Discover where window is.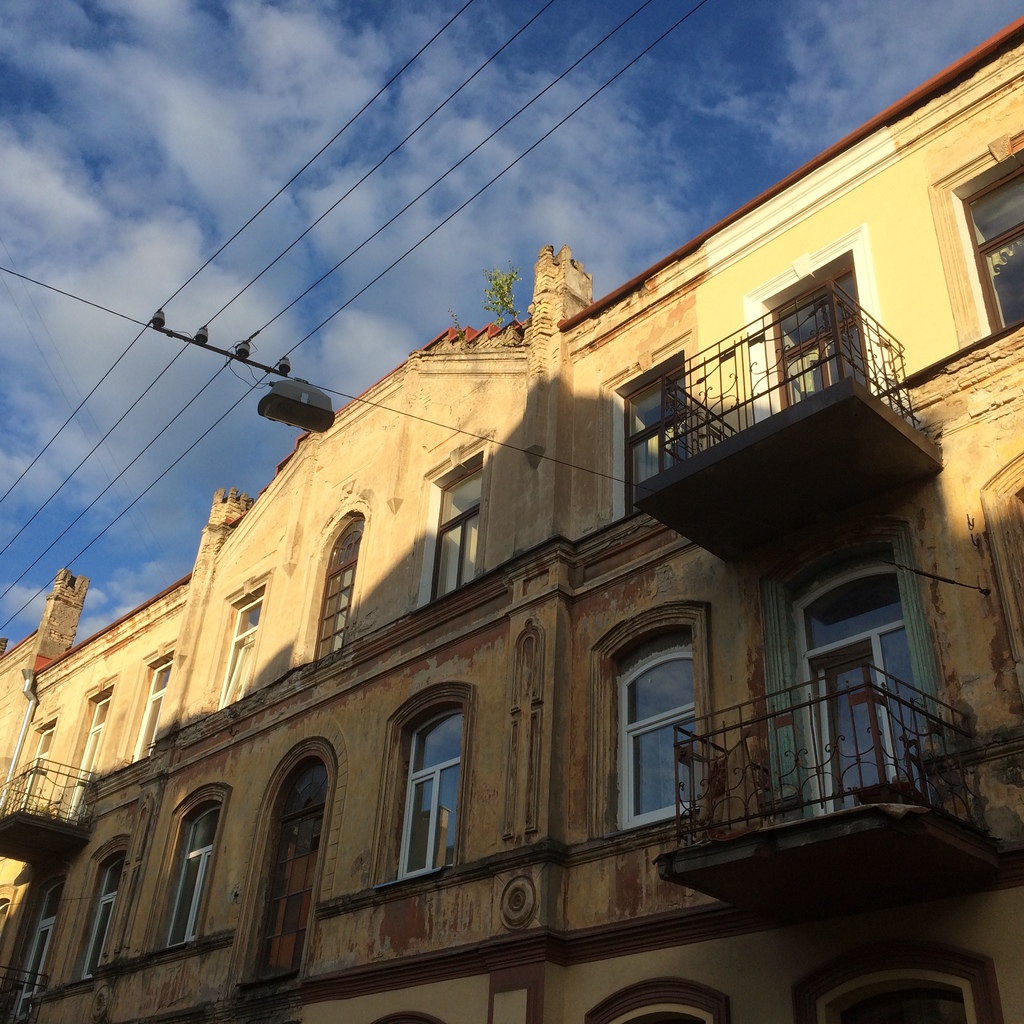
Discovered at (134, 781, 228, 961).
